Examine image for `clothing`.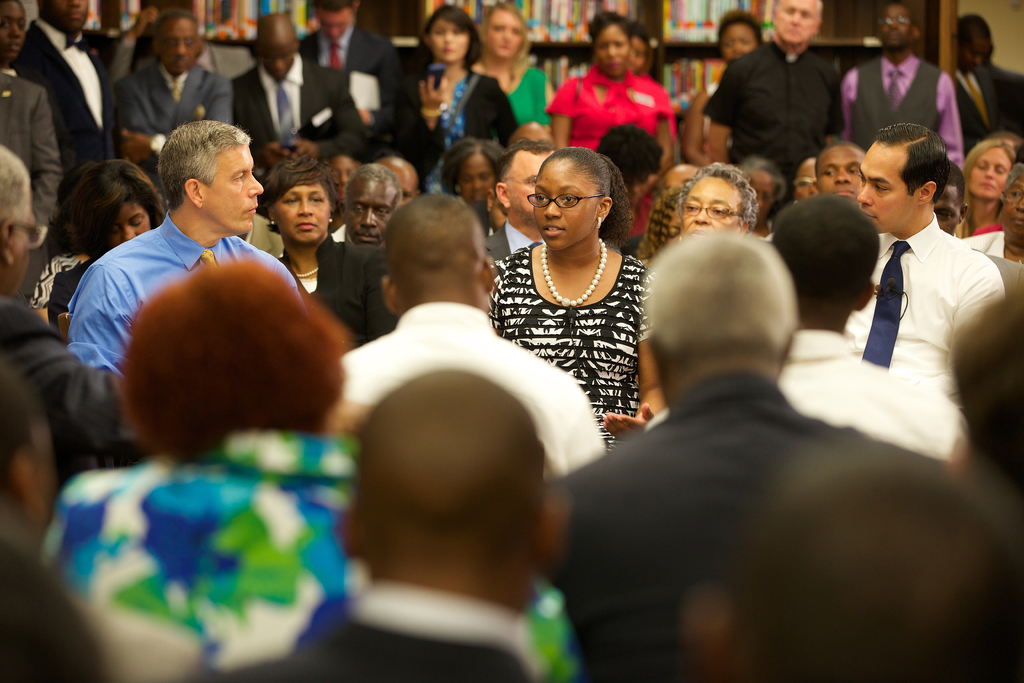
Examination result: pyautogui.locateOnScreen(475, 235, 664, 439).
